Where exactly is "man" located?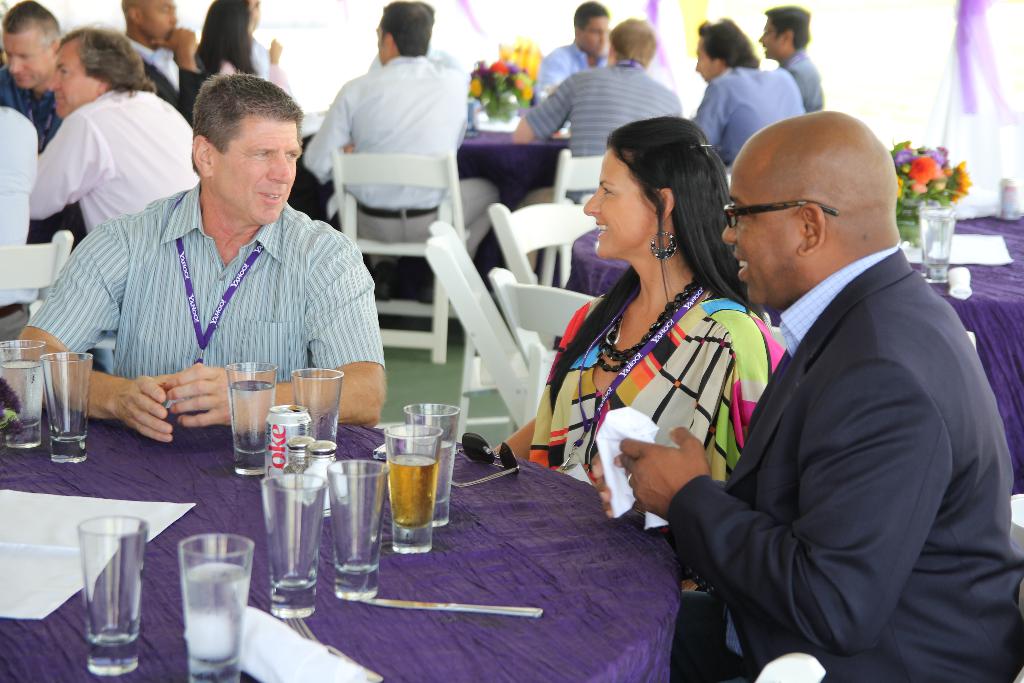
Its bounding box is rect(119, 0, 207, 118).
